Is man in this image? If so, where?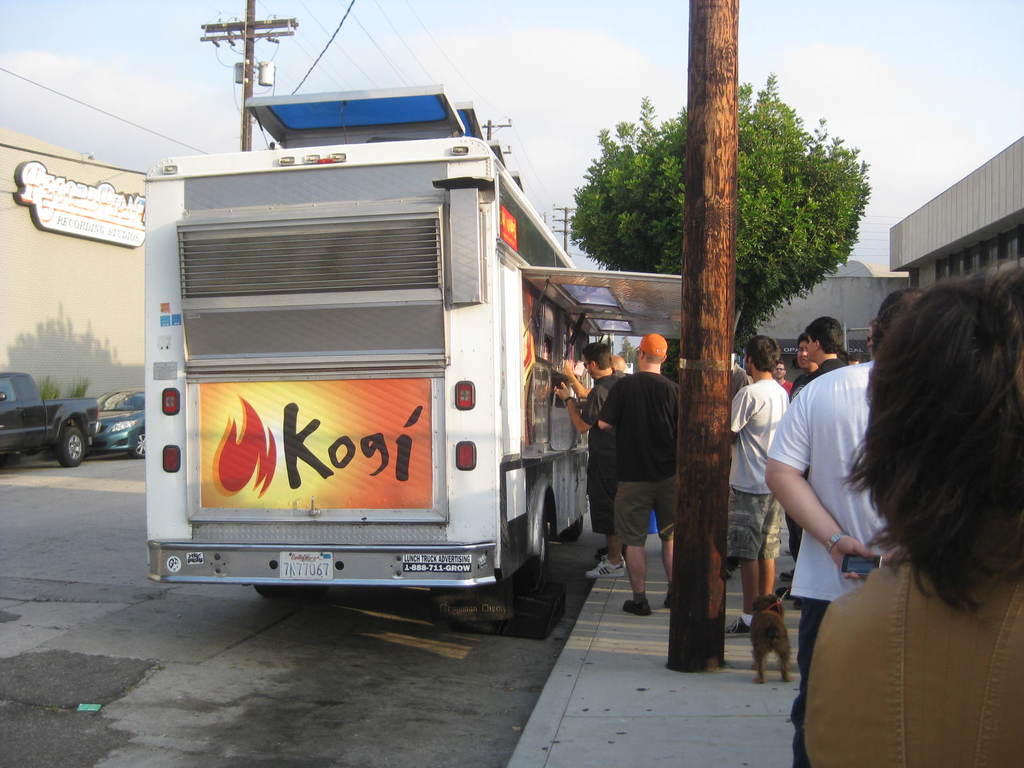
Yes, at bbox=(552, 340, 629, 575).
